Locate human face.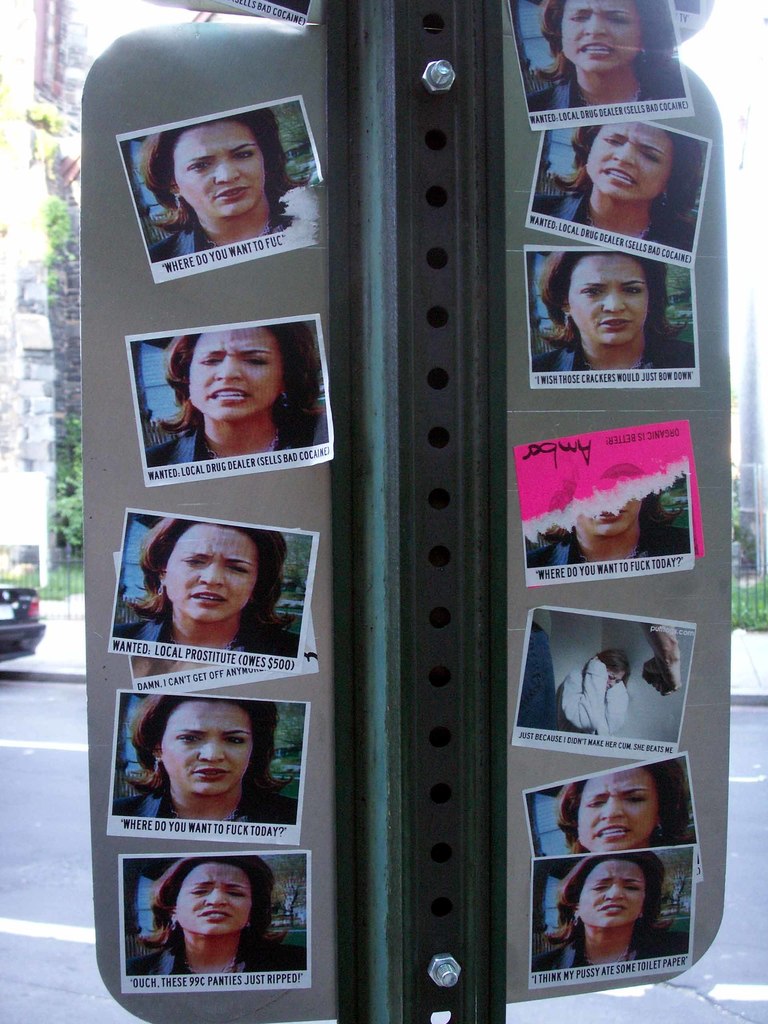
Bounding box: (556, 0, 636, 74).
